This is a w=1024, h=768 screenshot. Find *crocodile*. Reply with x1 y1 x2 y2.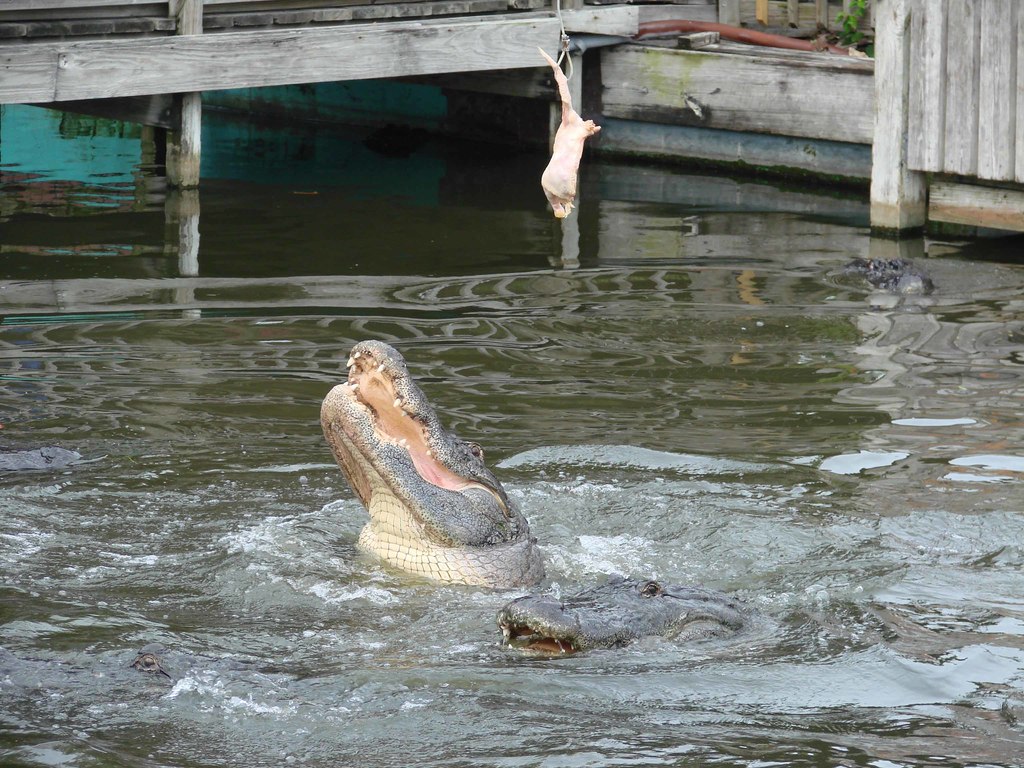
504 577 759 655.
